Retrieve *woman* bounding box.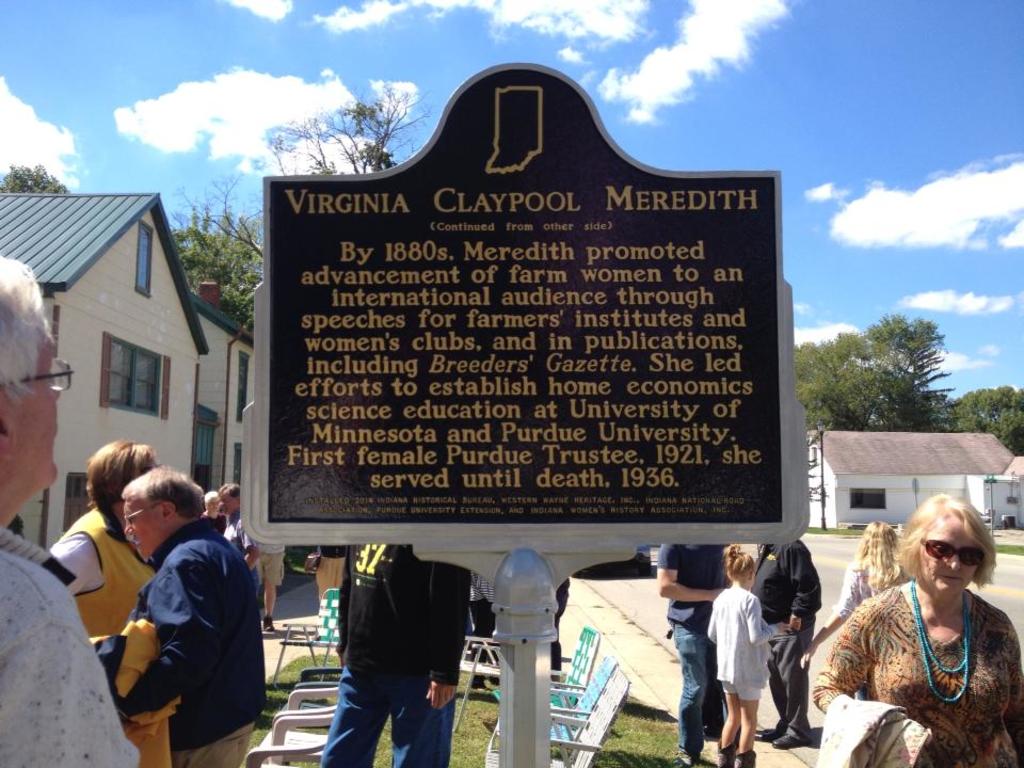
Bounding box: <region>801, 518, 914, 666</region>.
